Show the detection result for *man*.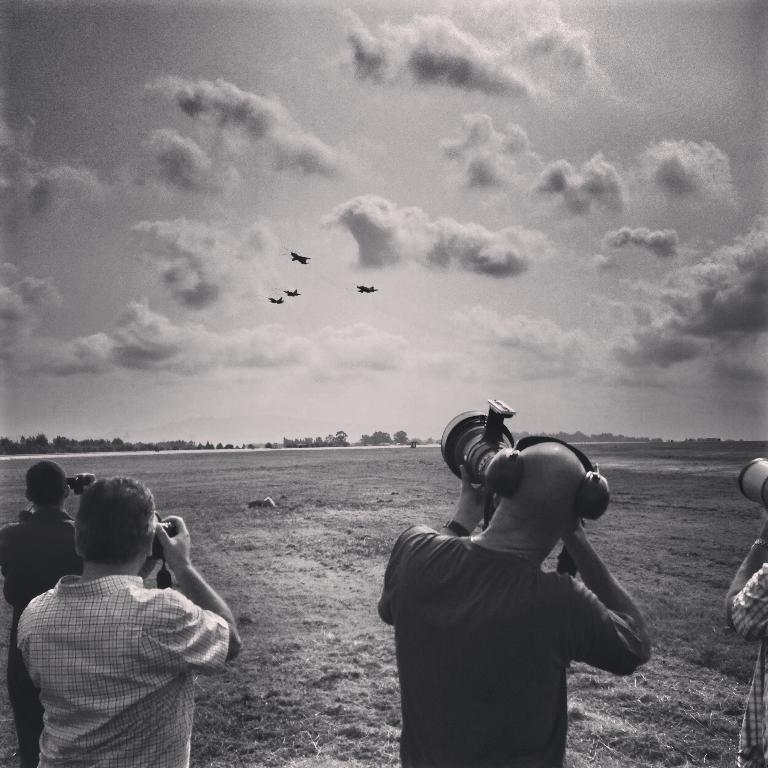
locate(726, 525, 767, 767).
